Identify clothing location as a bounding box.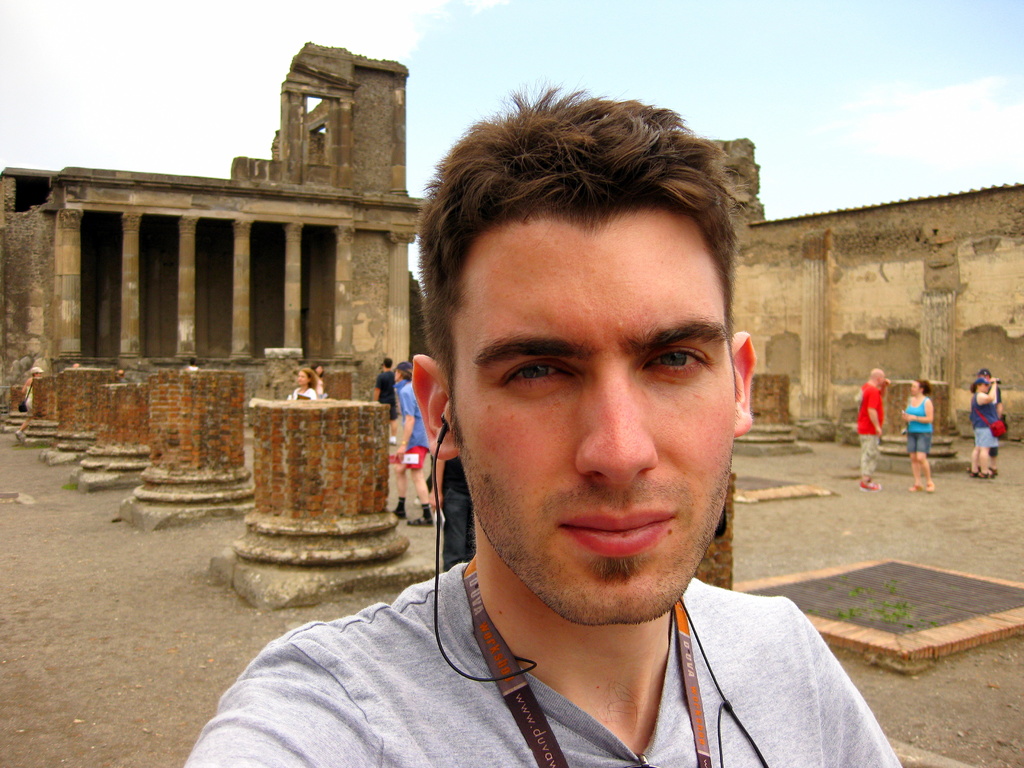
crop(893, 396, 936, 458).
